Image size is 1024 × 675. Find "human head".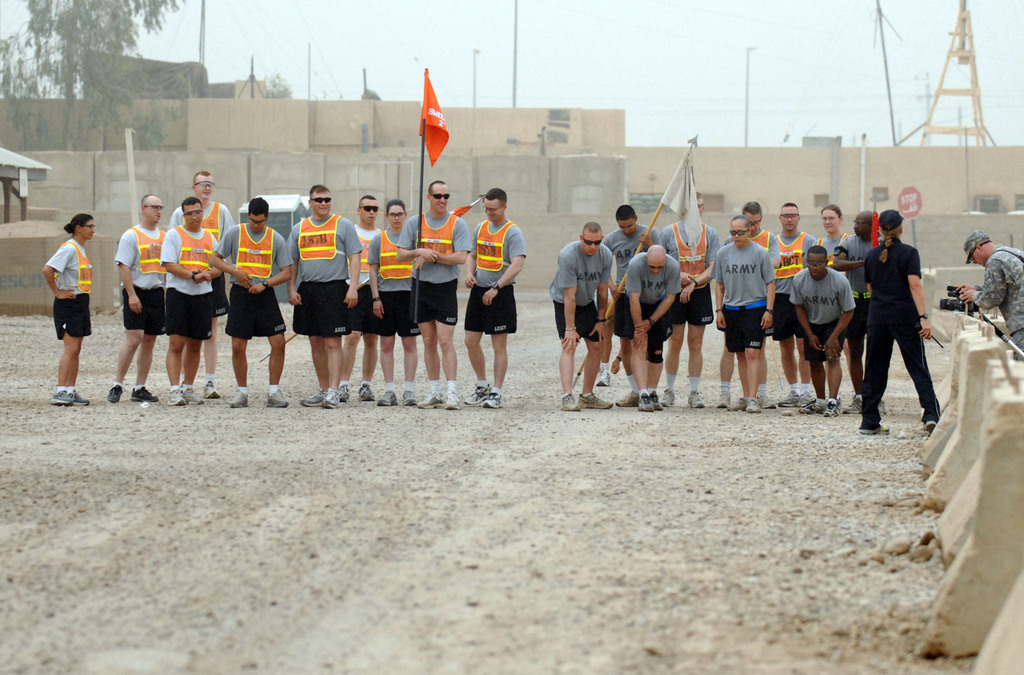
180:193:204:225.
